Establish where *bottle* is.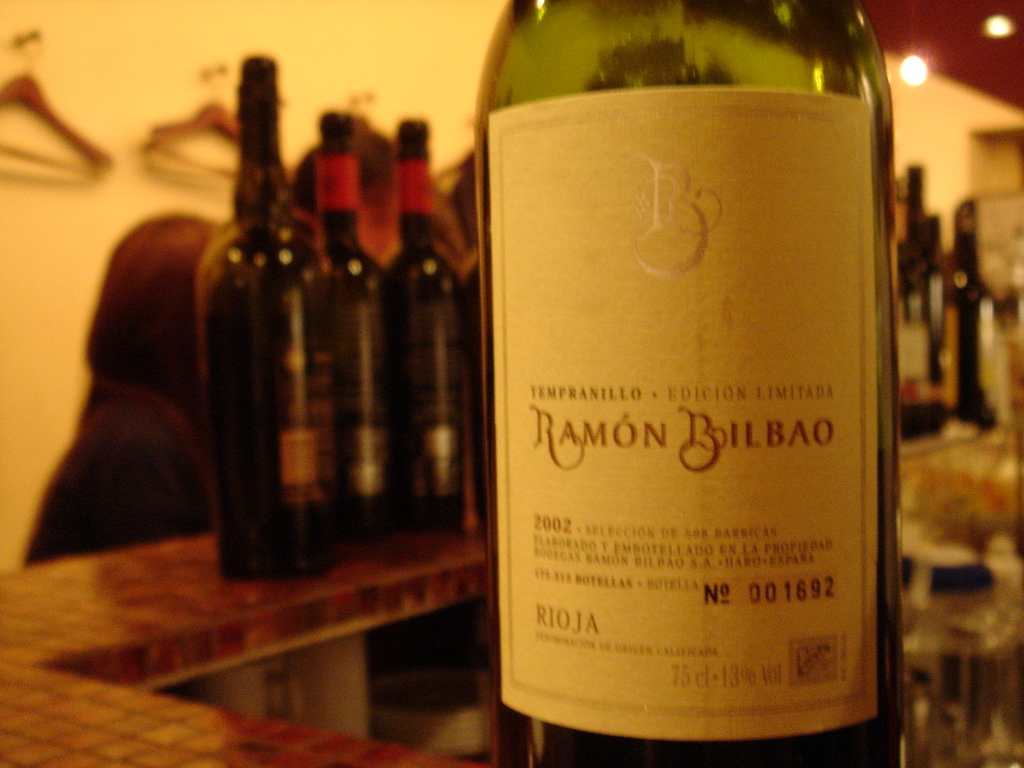
Established at <region>451, 0, 922, 714</region>.
